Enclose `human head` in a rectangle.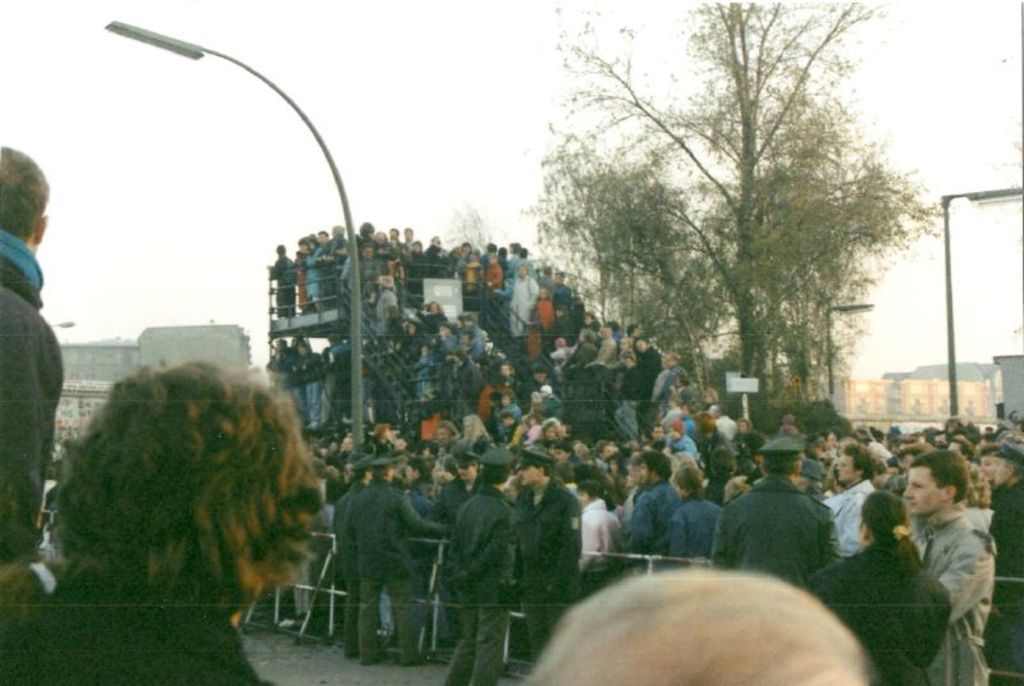
left=630, top=451, right=664, bottom=489.
